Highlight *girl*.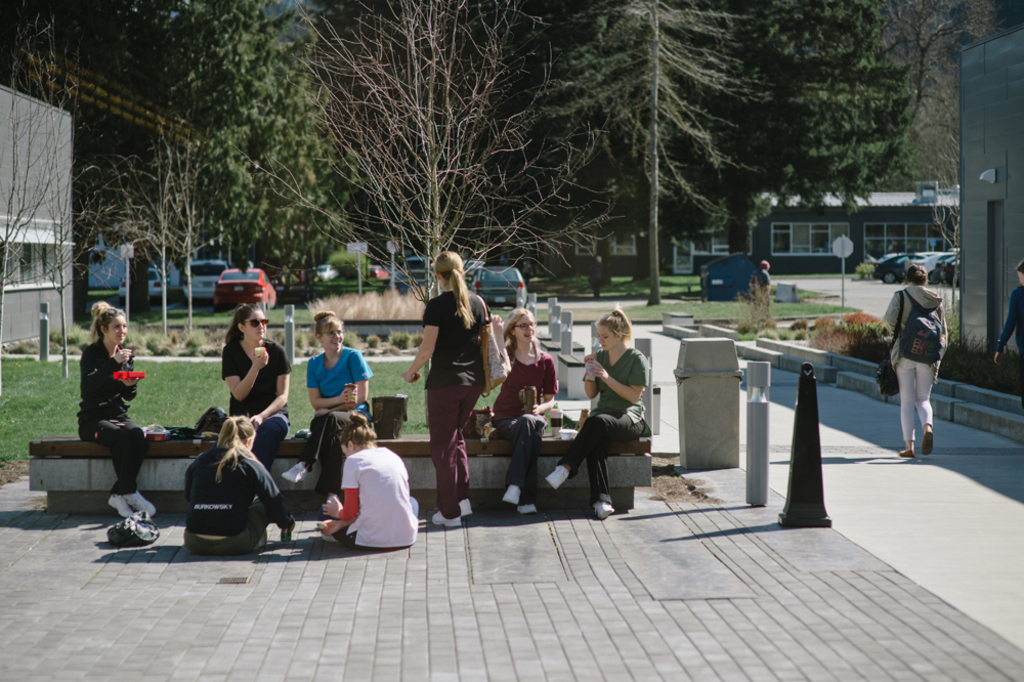
Highlighted region: box(73, 299, 158, 517).
